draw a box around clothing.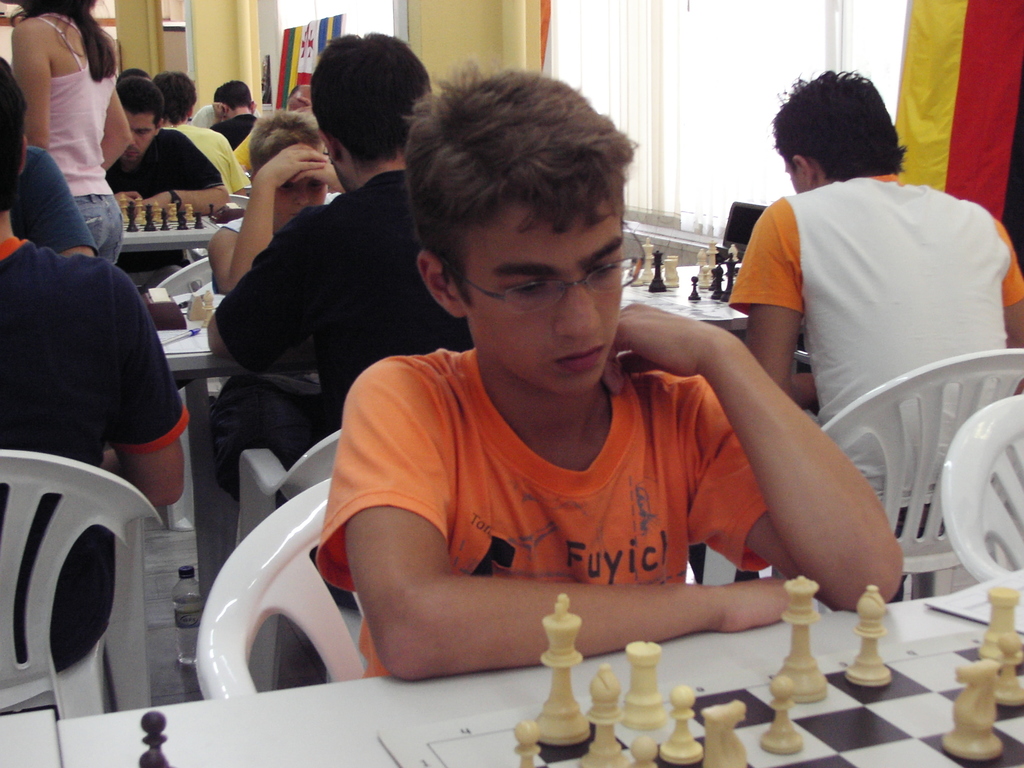
left=13, top=134, right=95, bottom=259.
